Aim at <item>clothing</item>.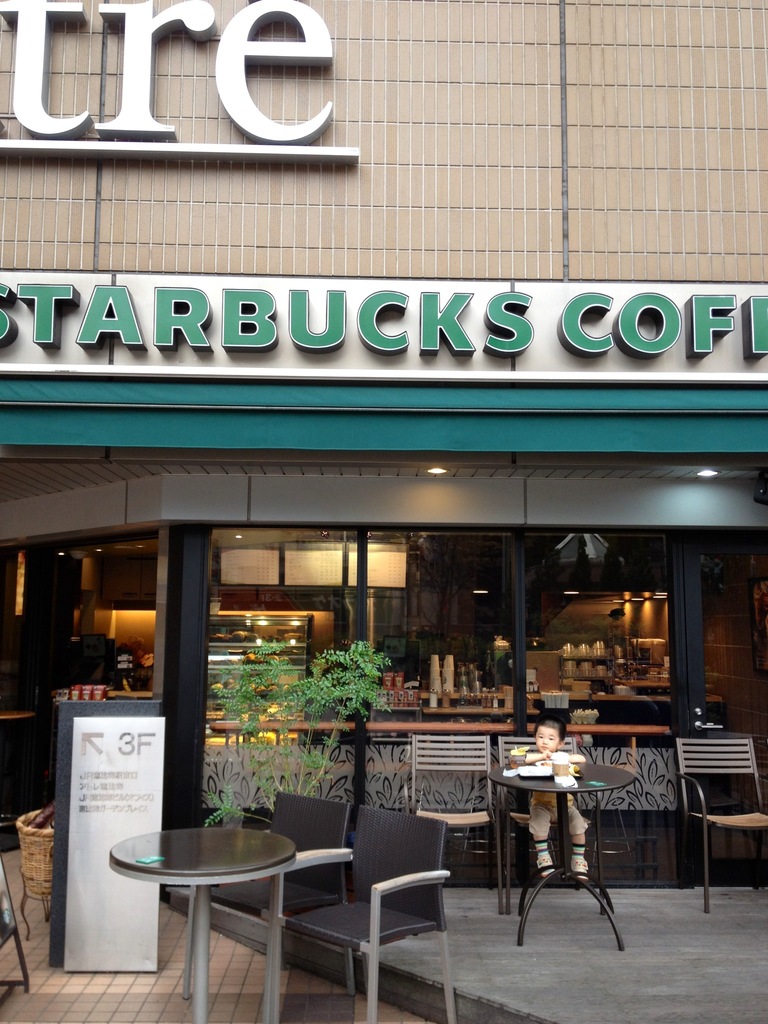
Aimed at (519, 739, 586, 861).
